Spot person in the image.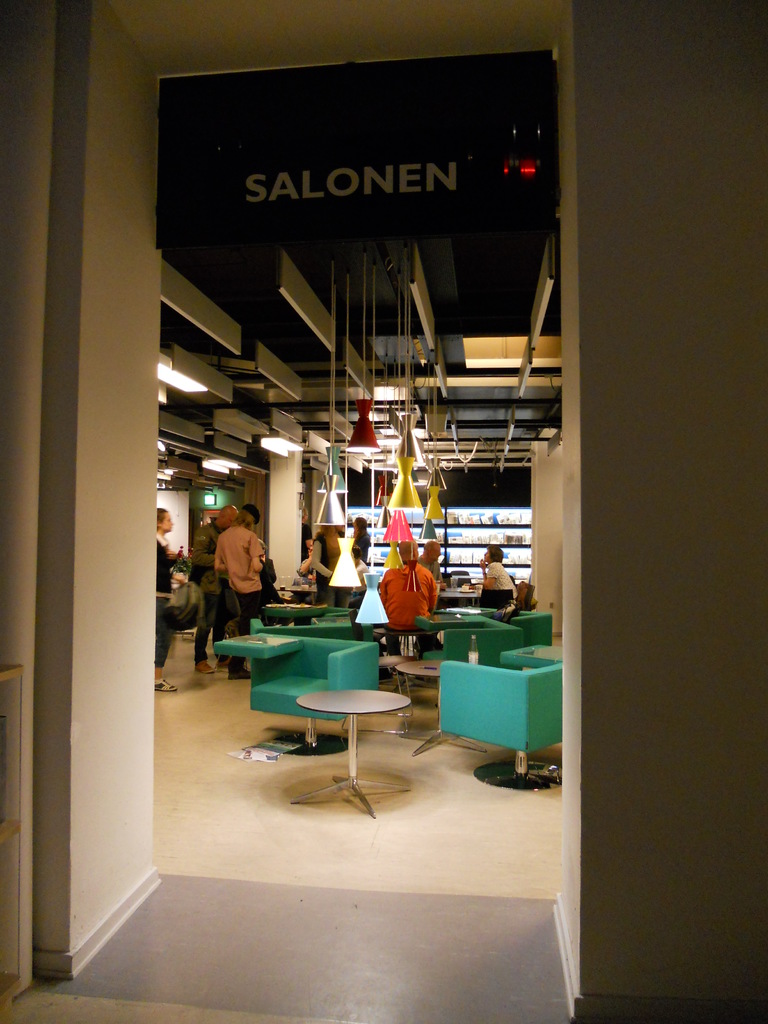
person found at [left=478, top=540, right=522, bottom=608].
